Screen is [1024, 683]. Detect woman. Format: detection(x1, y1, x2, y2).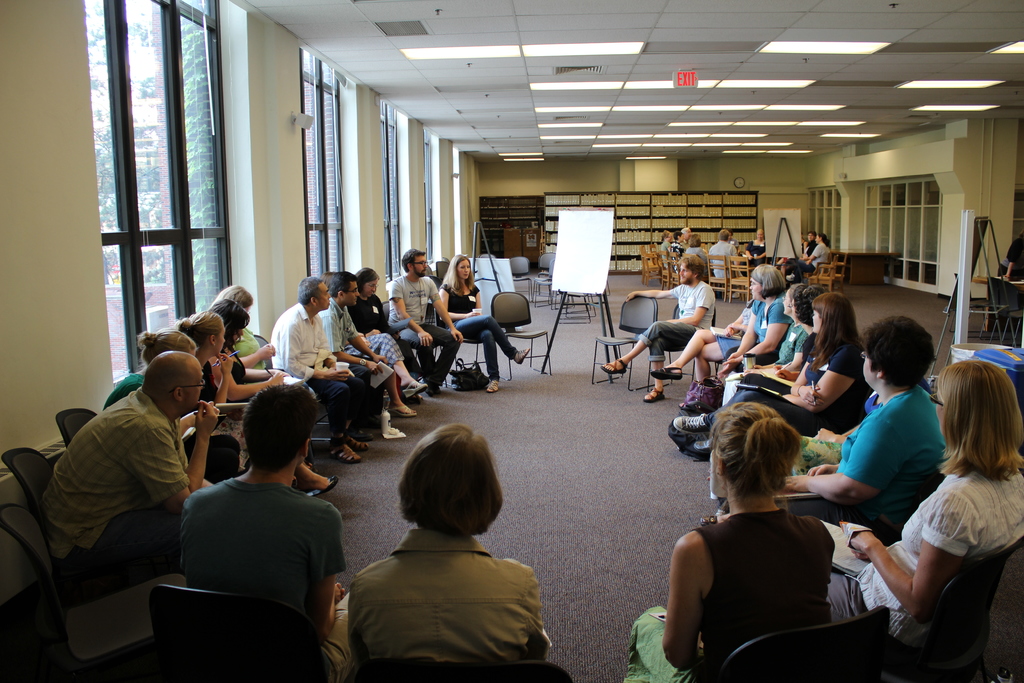
detection(719, 281, 807, 406).
